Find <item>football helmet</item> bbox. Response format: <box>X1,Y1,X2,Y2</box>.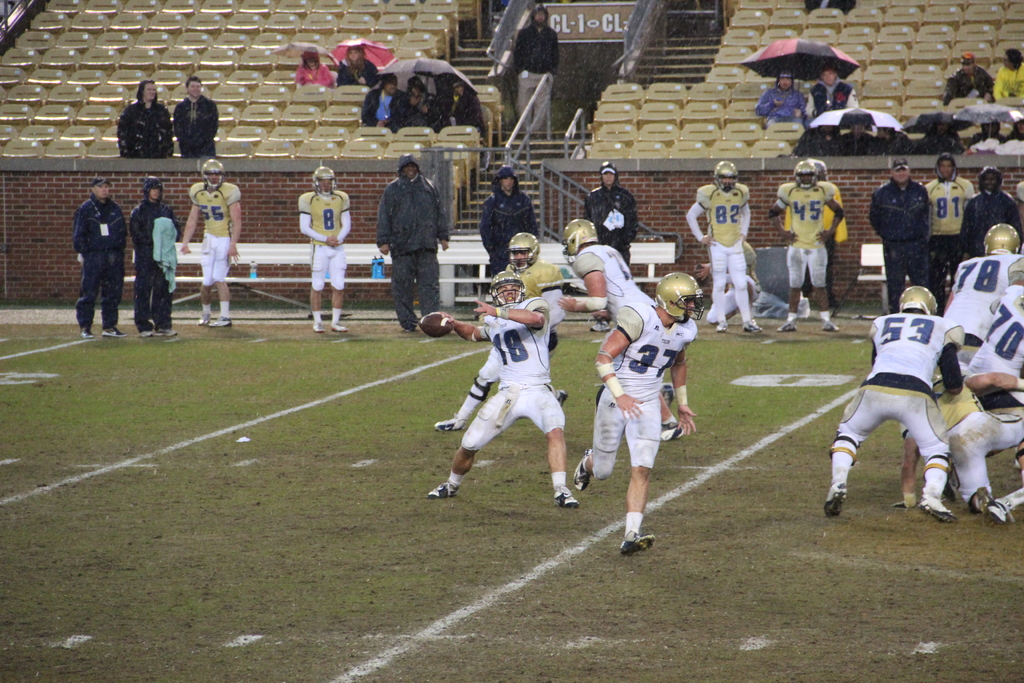
<box>563,220,599,269</box>.
